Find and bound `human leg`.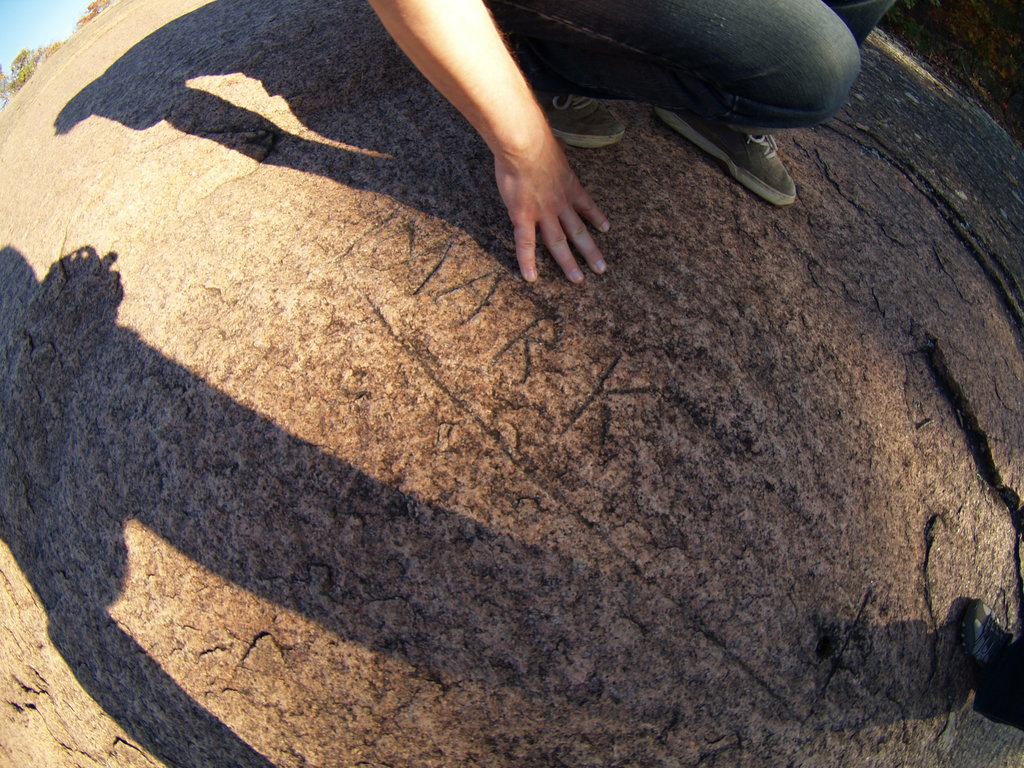
Bound: 831,0,900,40.
